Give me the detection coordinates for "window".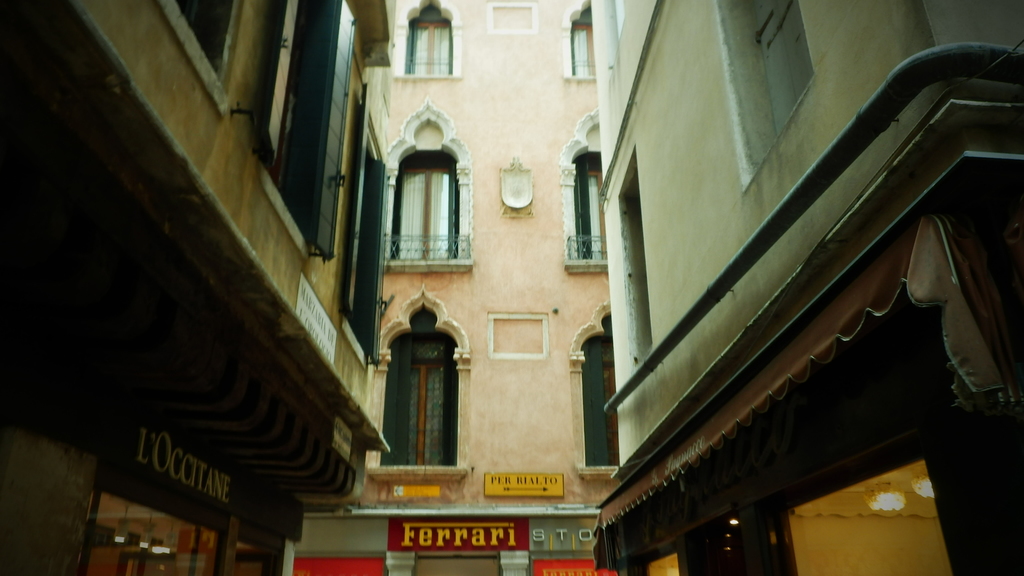
bbox=(714, 0, 819, 192).
